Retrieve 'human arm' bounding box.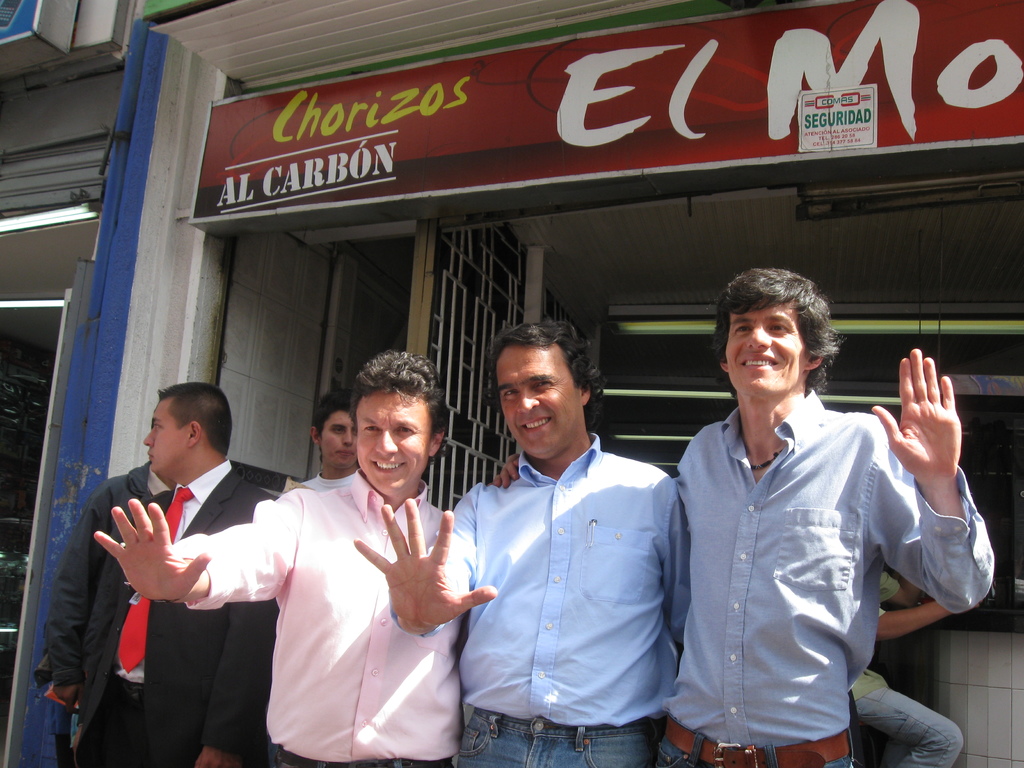
Bounding box: {"x1": 96, "y1": 486, "x2": 300, "y2": 609}.
